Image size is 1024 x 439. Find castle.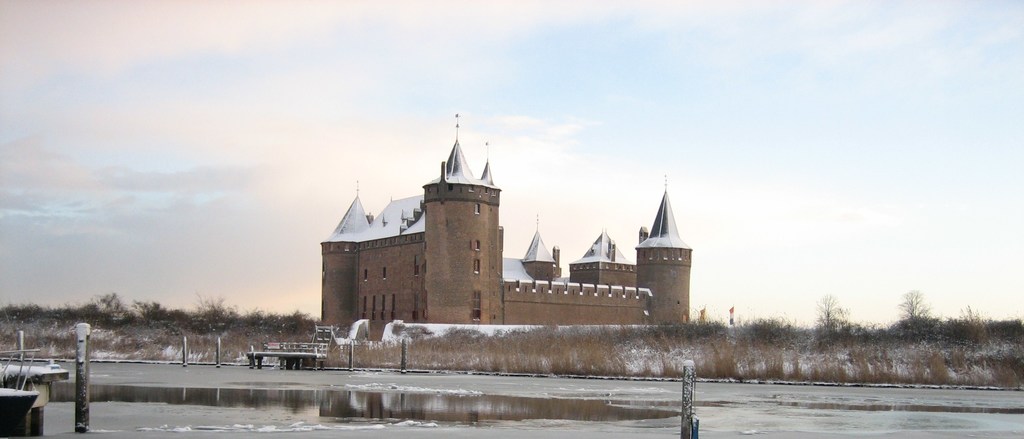
x1=316, y1=104, x2=699, y2=338.
